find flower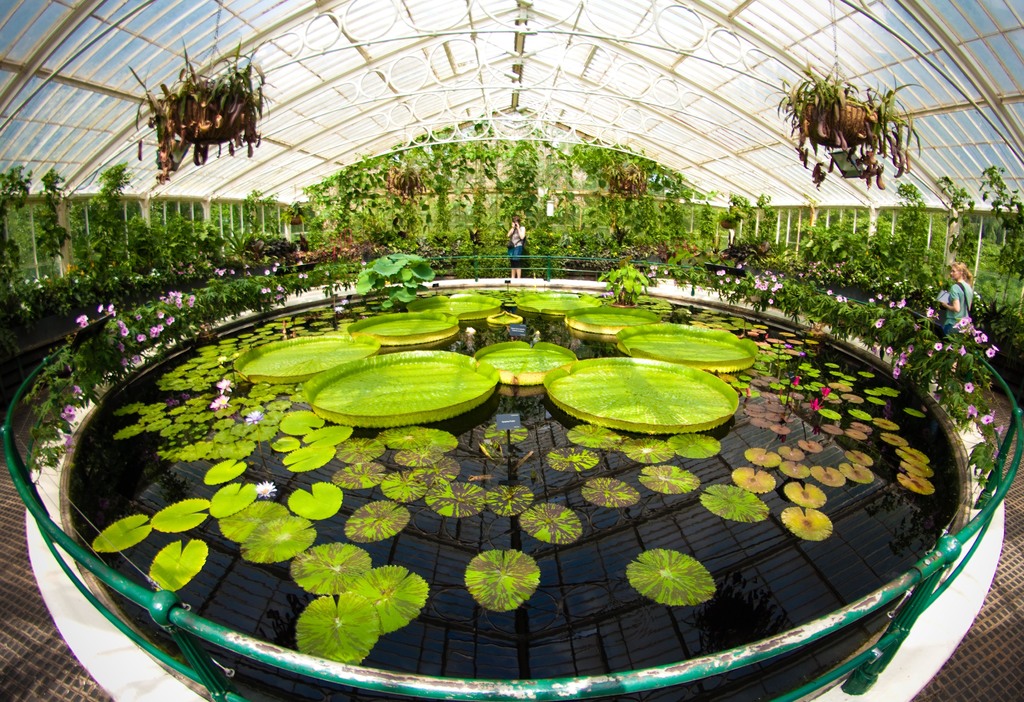
l=73, t=314, r=88, b=328
